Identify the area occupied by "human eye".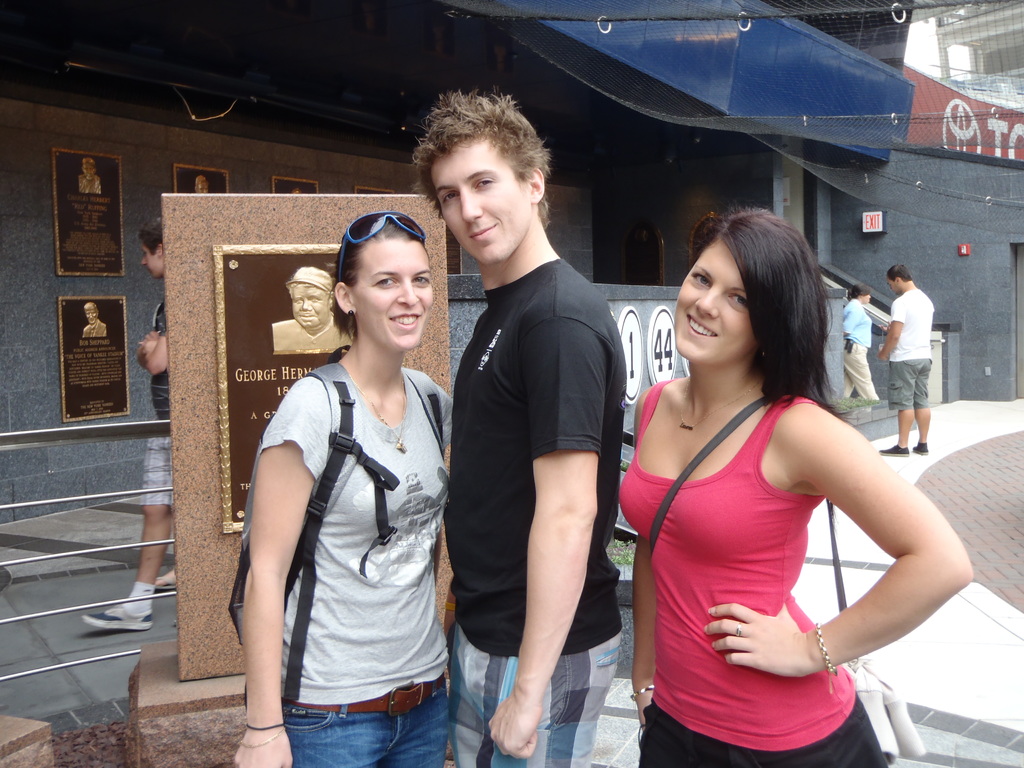
Area: 443, 189, 459, 202.
